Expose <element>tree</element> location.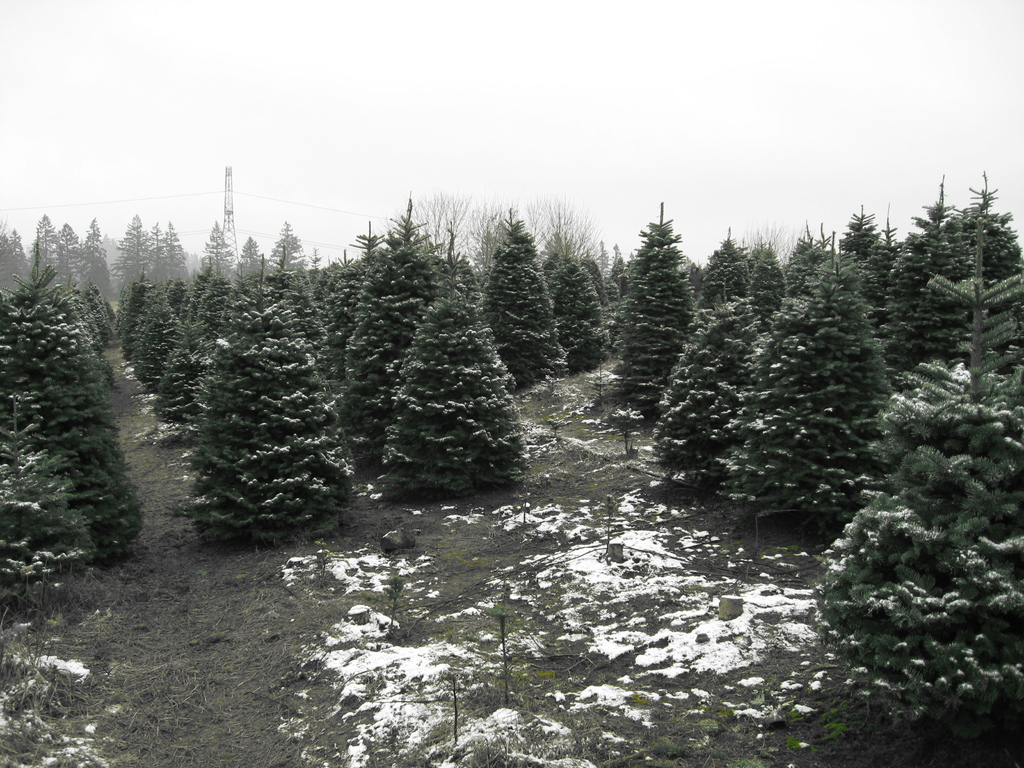
Exposed at box(970, 175, 1020, 278).
